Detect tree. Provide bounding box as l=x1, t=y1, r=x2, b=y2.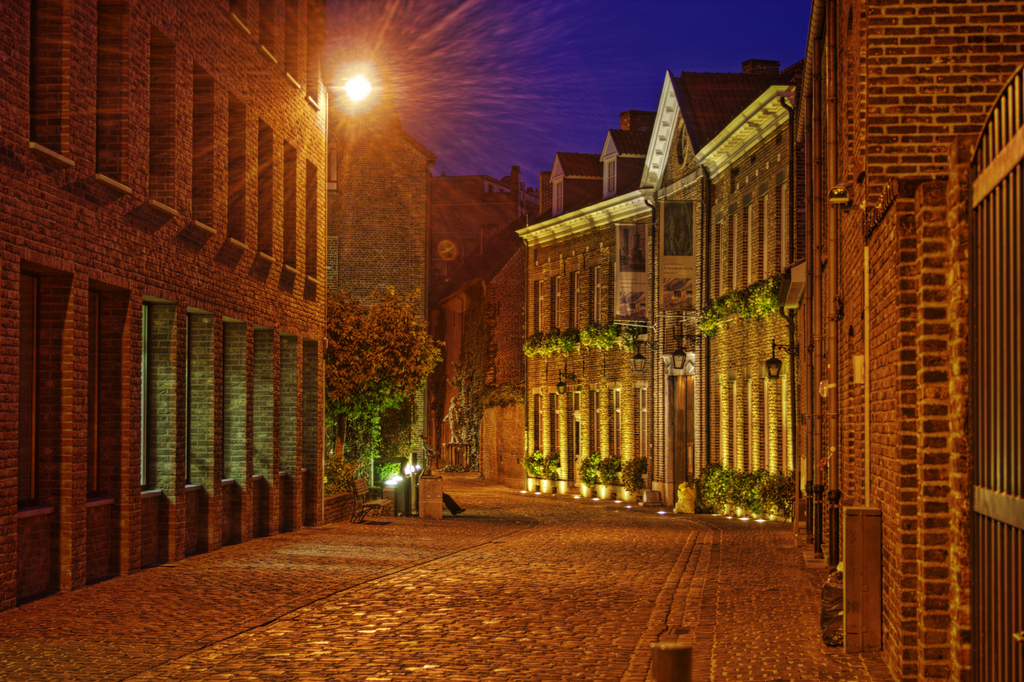
l=337, t=299, r=445, b=483.
